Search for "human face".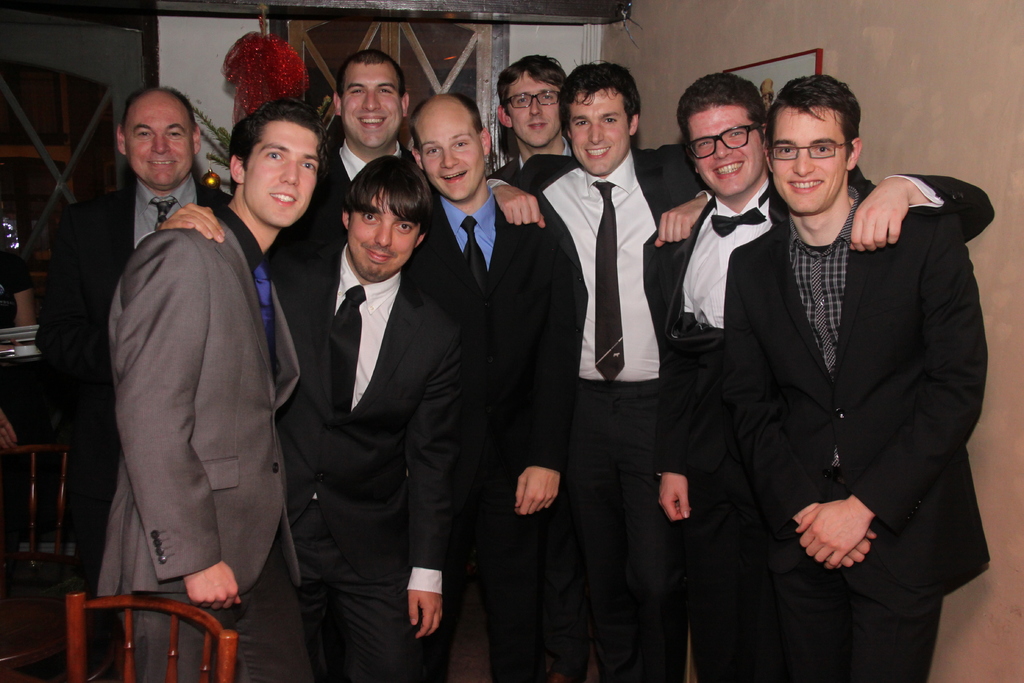
Found at {"x1": 568, "y1": 89, "x2": 628, "y2": 176}.
